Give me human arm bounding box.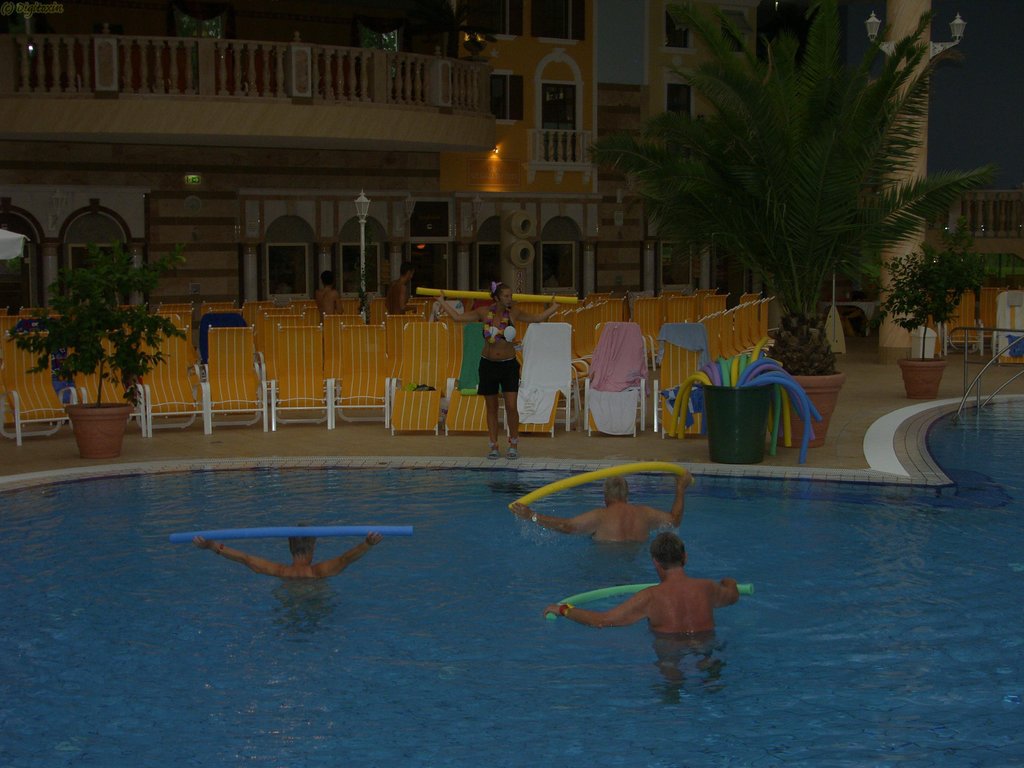
Rect(191, 537, 280, 575).
